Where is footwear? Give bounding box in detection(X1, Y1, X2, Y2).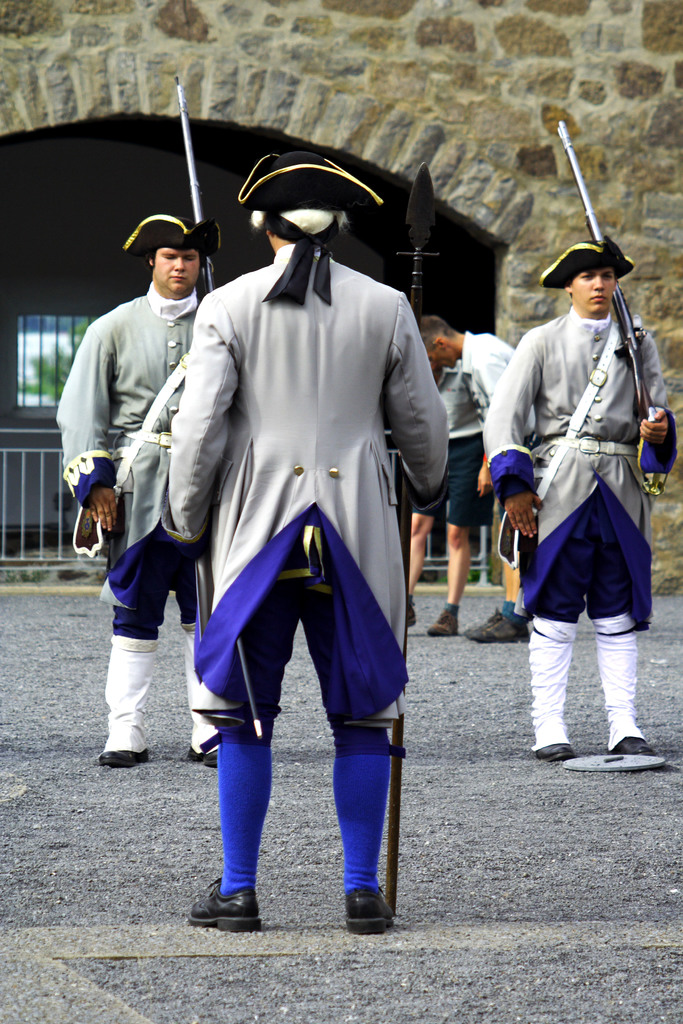
detection(423, 602, 465, 637).
